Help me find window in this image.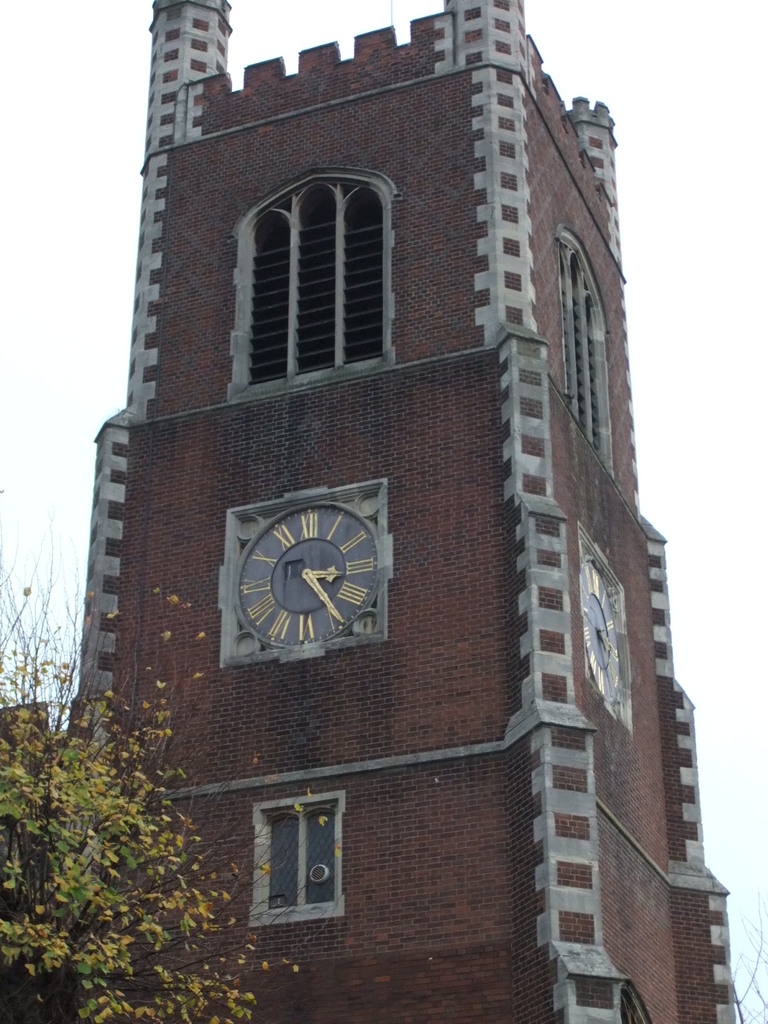
Found it: {"x1": 555, "y1": 228, "x2": 618, "y2": 485}.
